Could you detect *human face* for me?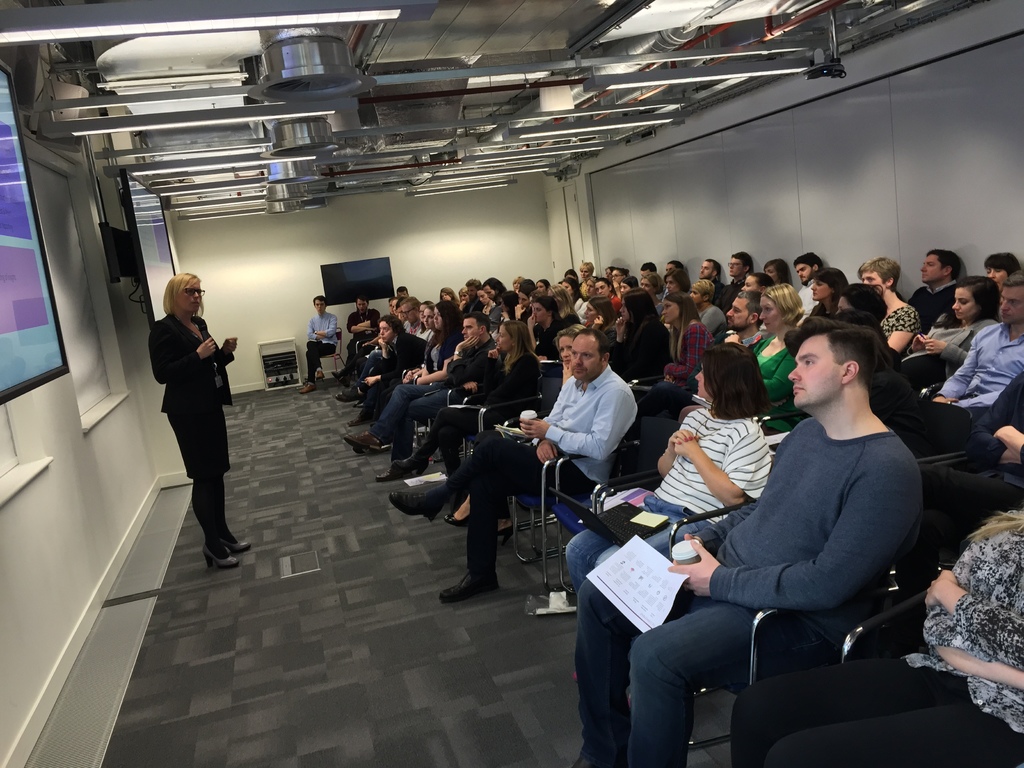
Detection result: (x1=495, y1=326, x2=509, y2=349).
